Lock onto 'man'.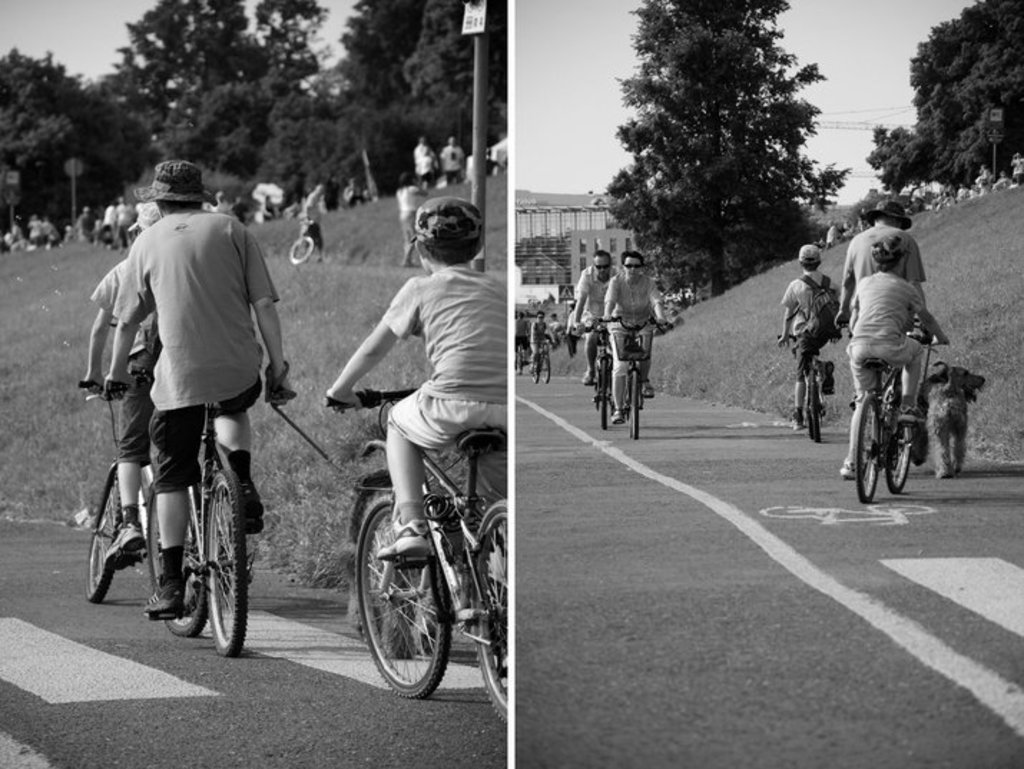
Locked: [x1=855, y1=231, x2=960, y2=494].
